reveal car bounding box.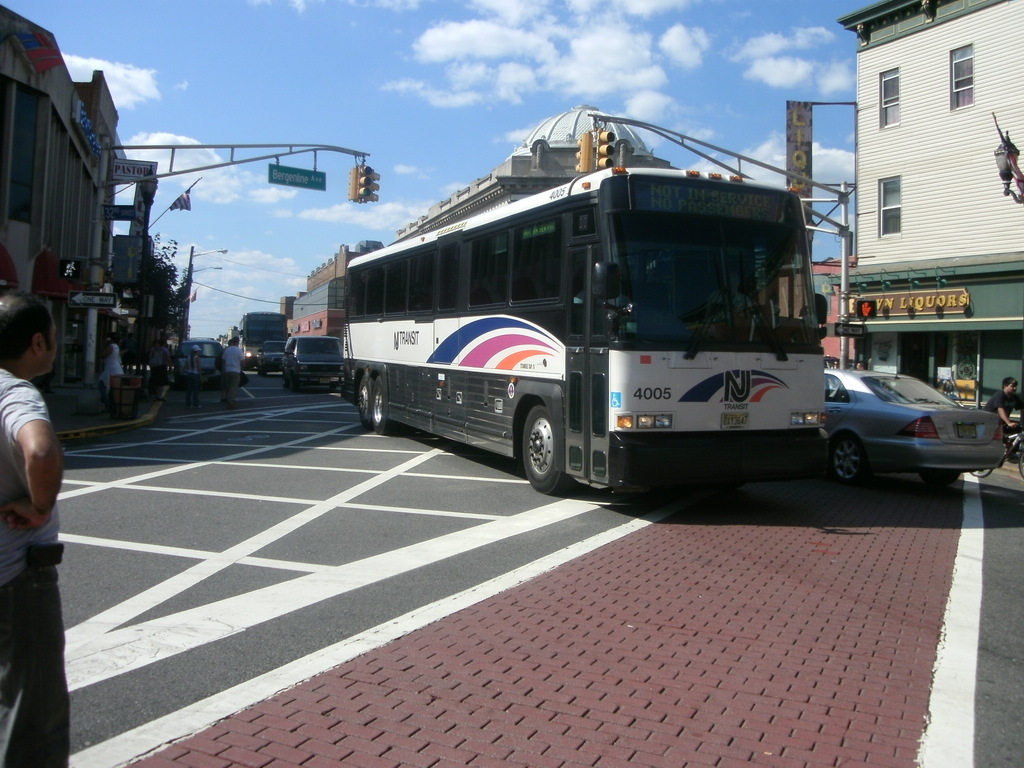
Revealed: x1=819, y1=366, x2=1011, y2=486.
